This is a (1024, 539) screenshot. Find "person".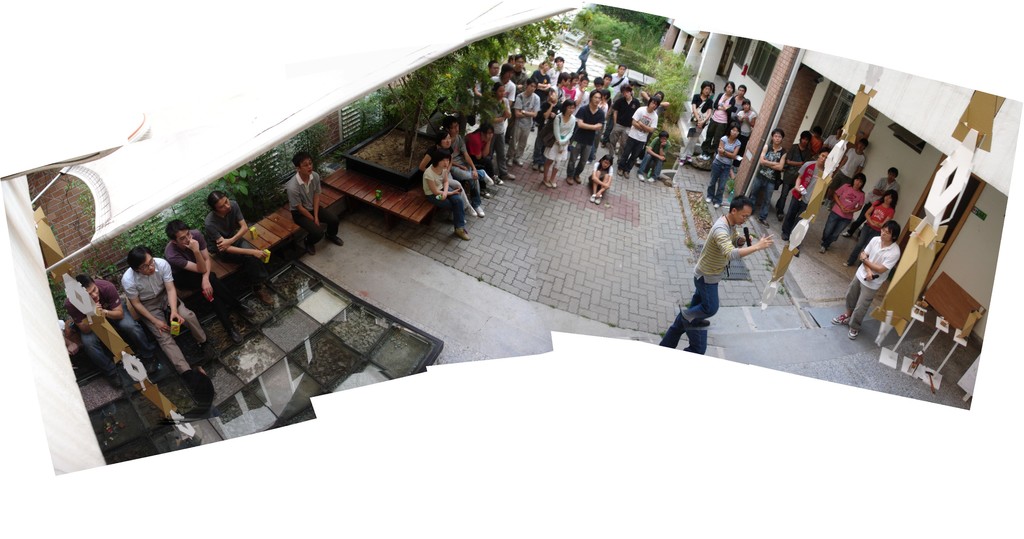
Bounding box: bbox=[829, 136, 871, 201].
